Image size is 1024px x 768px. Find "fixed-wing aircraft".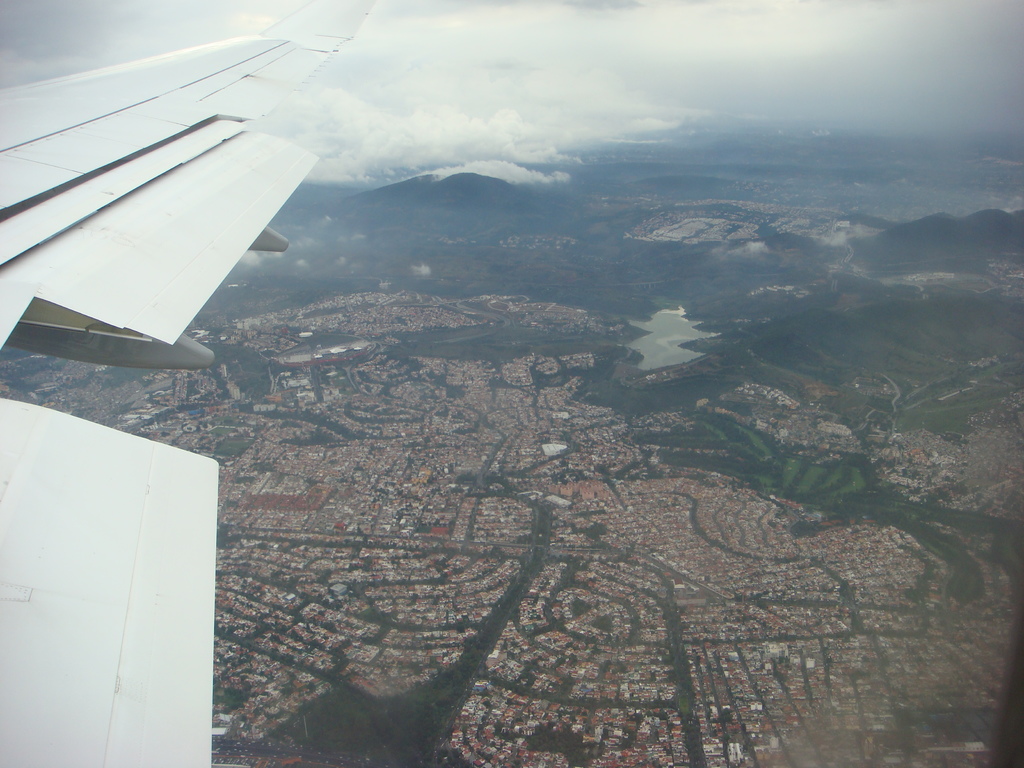
[left=0, top=0, right=372, bottom=767].
